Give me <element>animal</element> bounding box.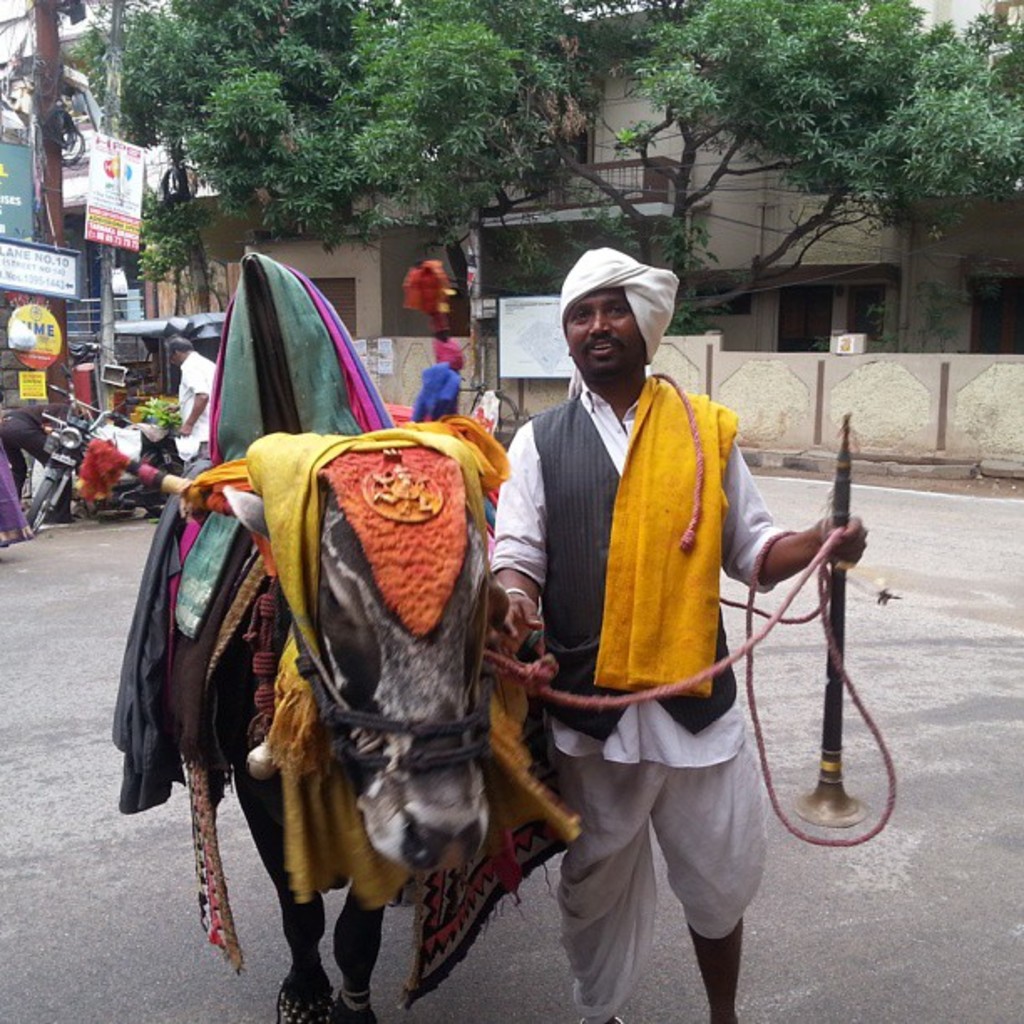
139:412:504:1022.
